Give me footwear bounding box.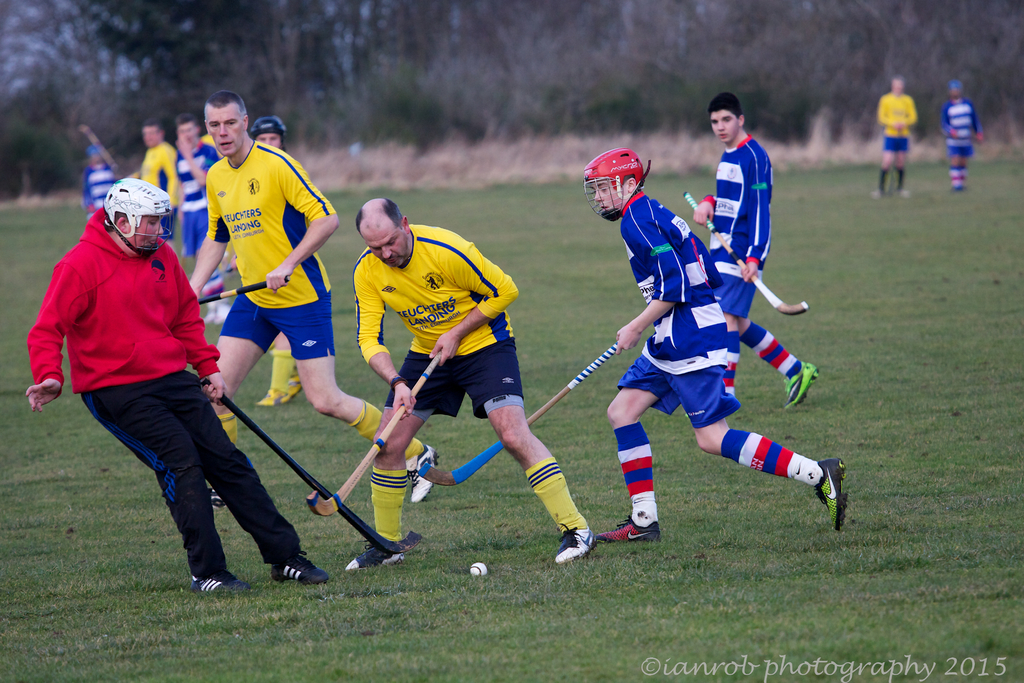
192/570/255/591.
